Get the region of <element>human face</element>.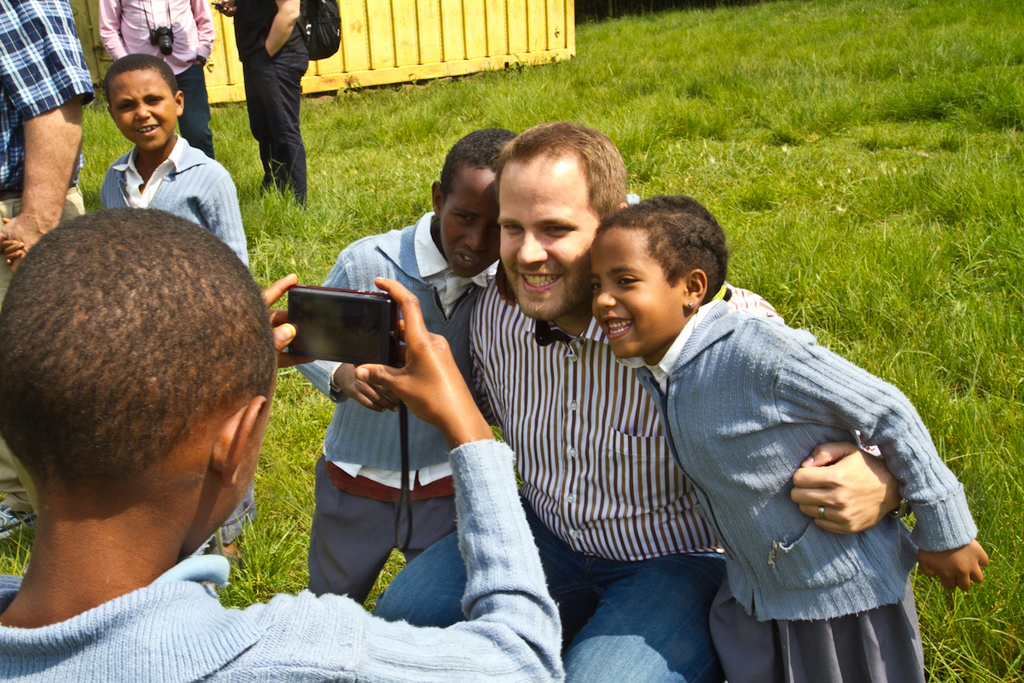
detection(443, 173, 510, 272).
